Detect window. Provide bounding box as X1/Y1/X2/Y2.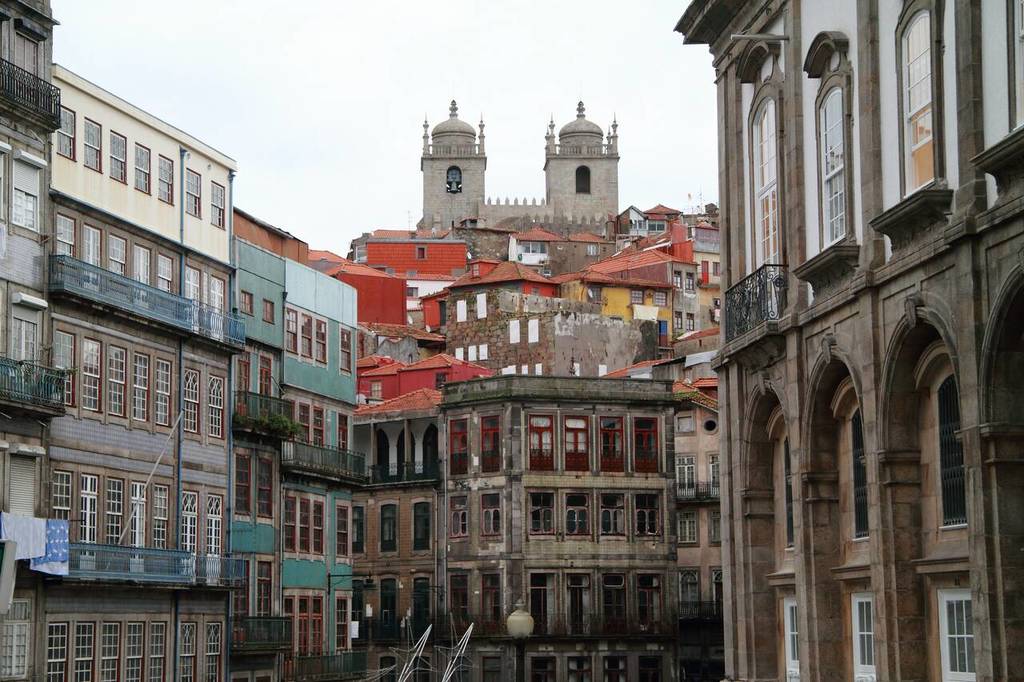
10/149/51/243.
